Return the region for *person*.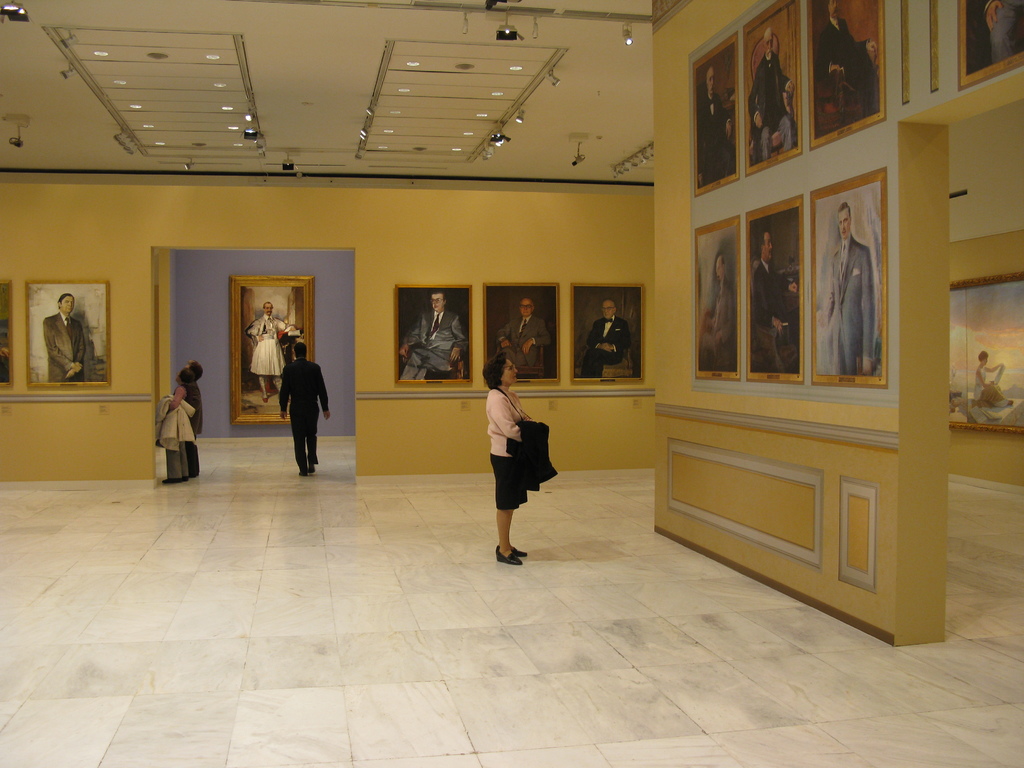
box(496, 296, 550, 366).
